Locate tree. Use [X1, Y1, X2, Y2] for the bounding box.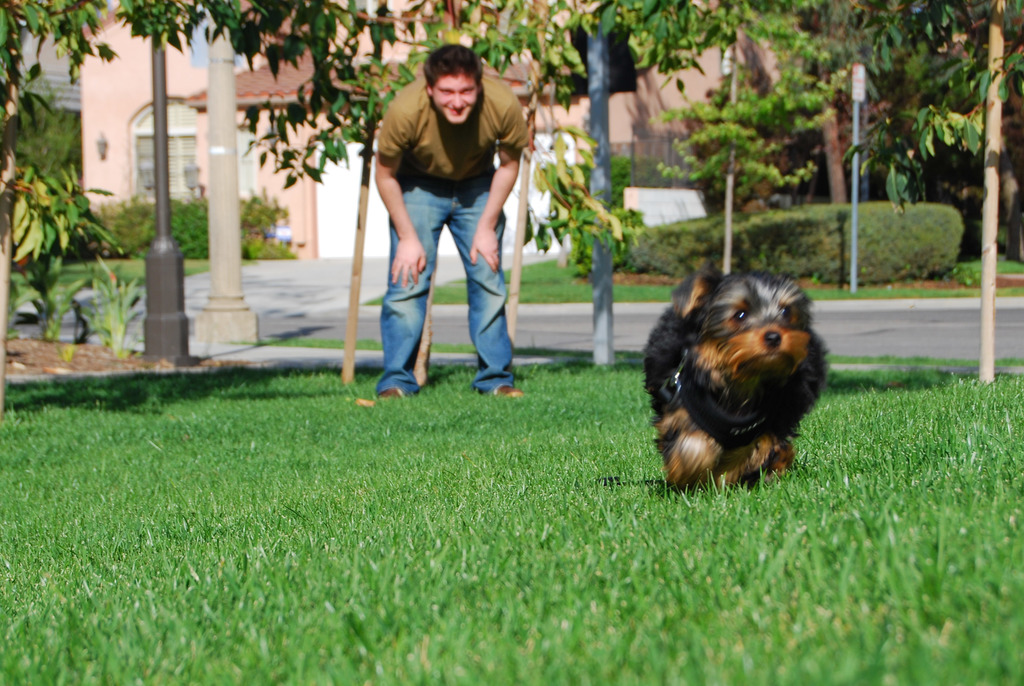
[0, 41, 147, 371].
